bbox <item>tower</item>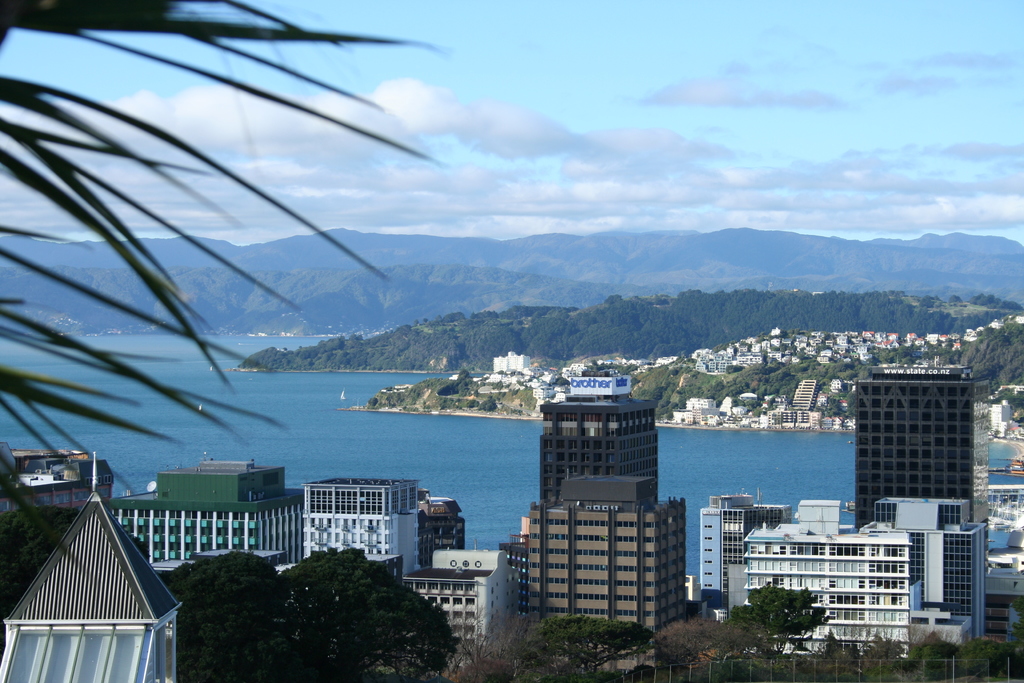
516,350,694,626
